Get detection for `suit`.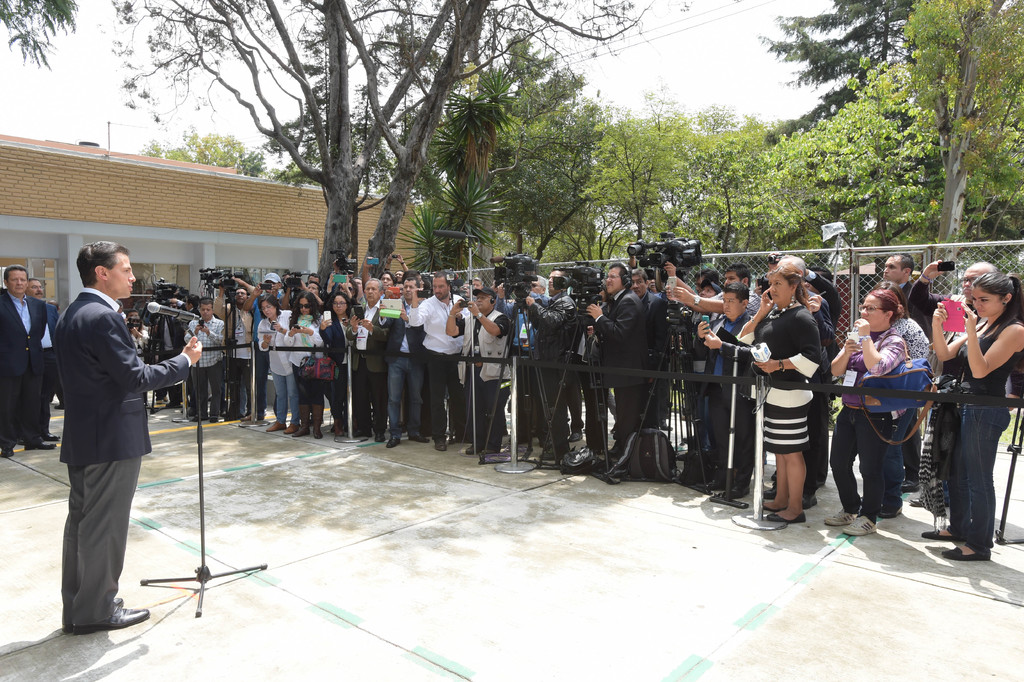
Detection: {"x1": 378, "y1": 298, "x2": 426, "y2": 364}.
